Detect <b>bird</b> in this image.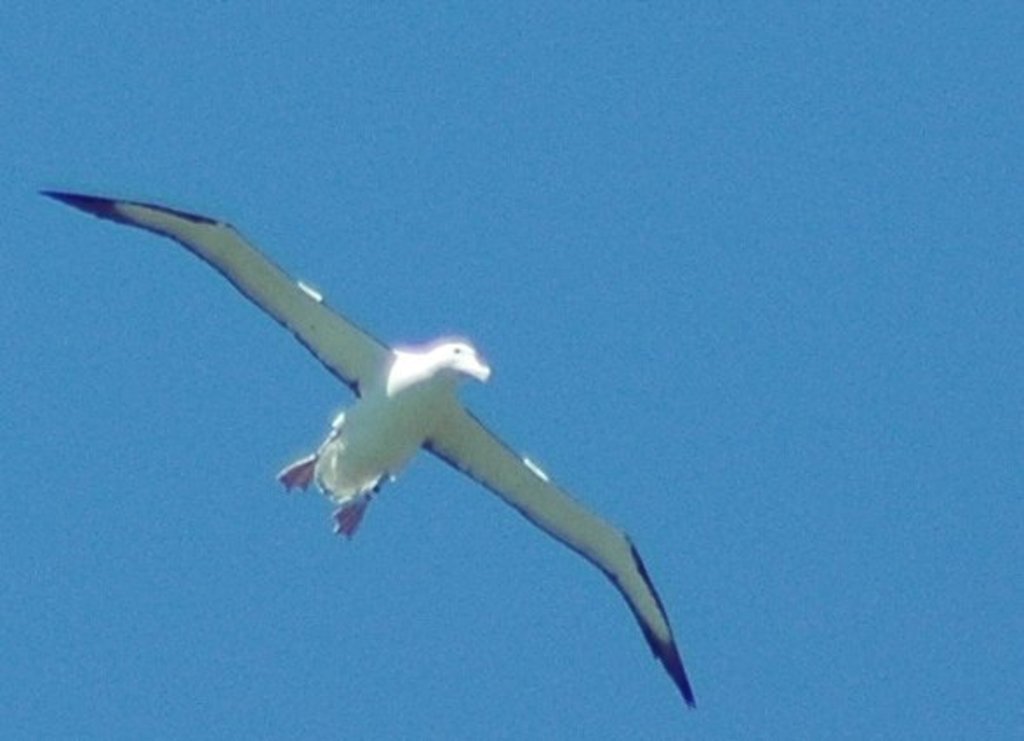
Detection: [left=71, top=179, right=688, bottom=664].
